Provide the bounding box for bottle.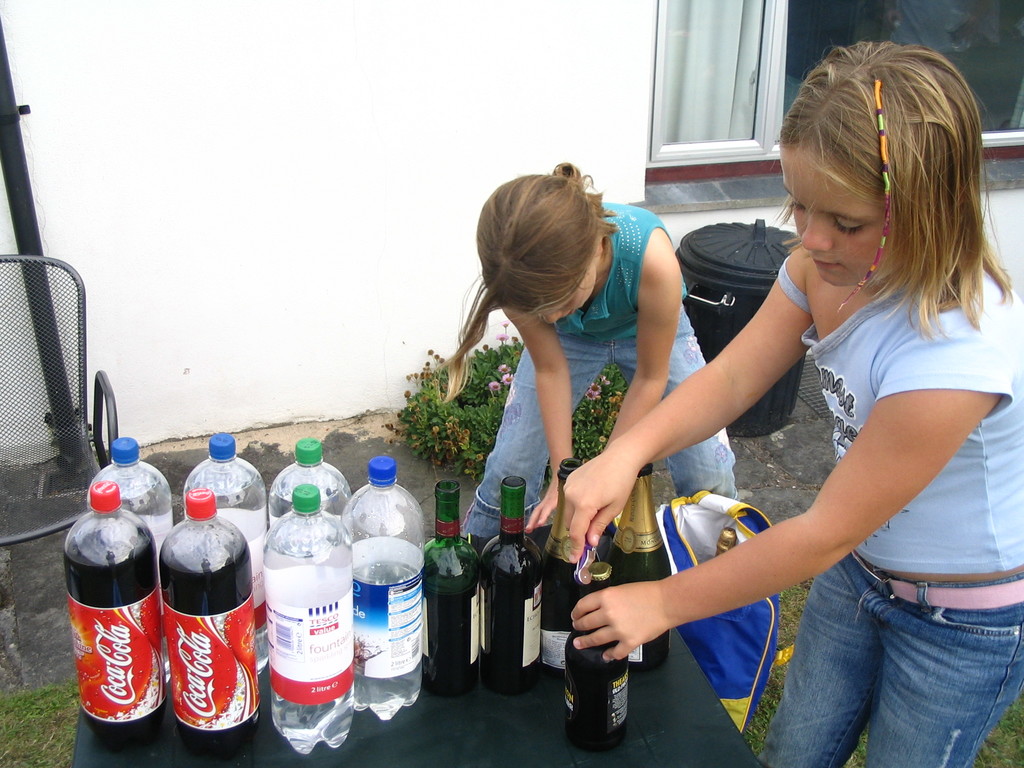
(x1=264, y1=477, x2=371, y2=751).
